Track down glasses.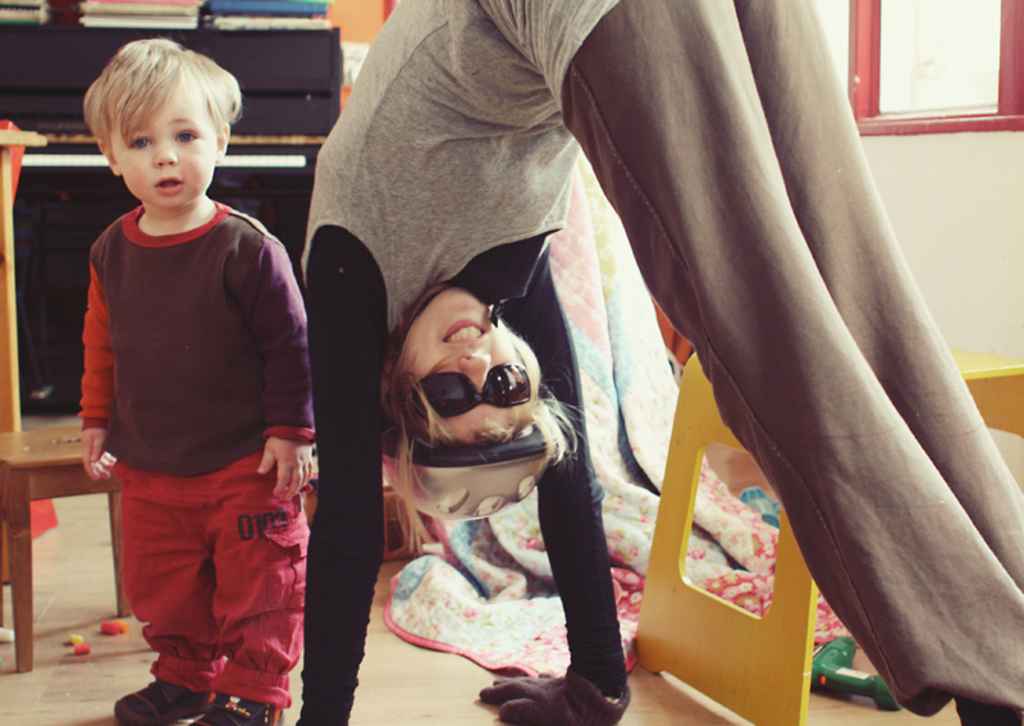
Tracked to (408,361,535,419).
